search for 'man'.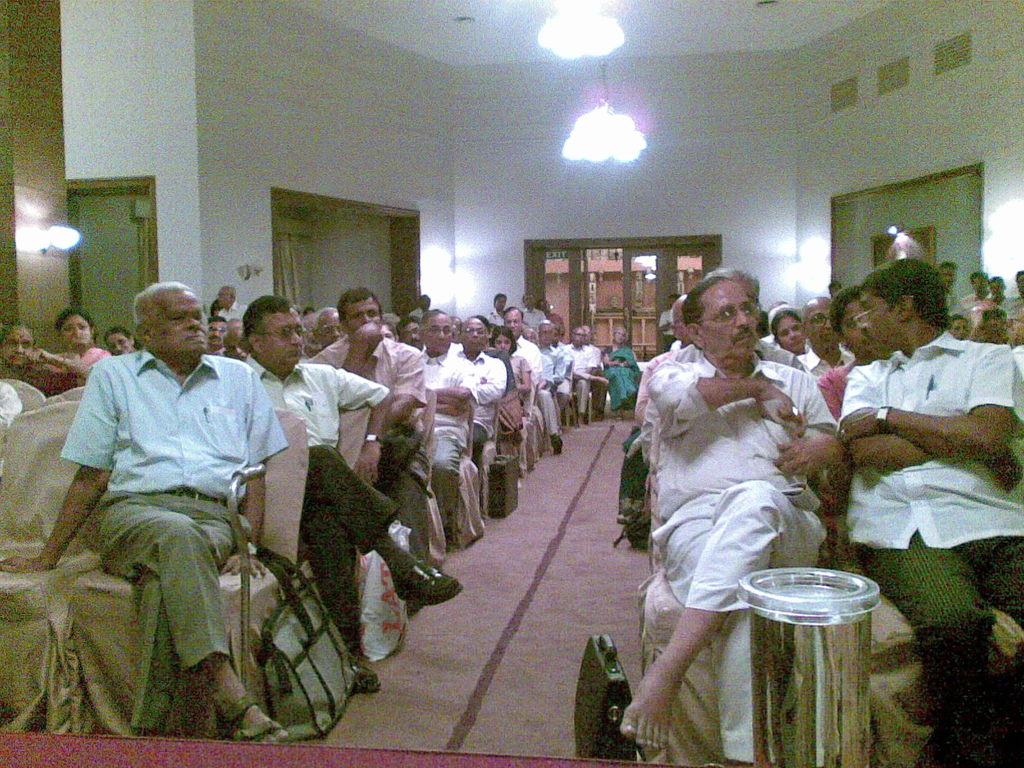
Found at 656, 291, 685, 348.
